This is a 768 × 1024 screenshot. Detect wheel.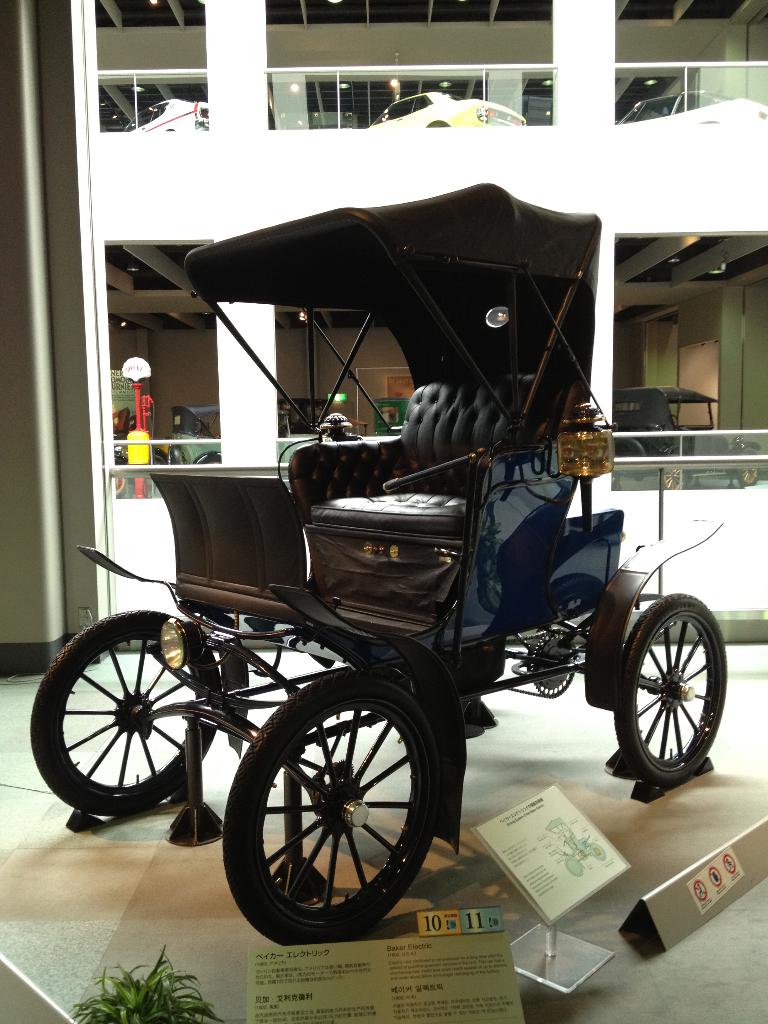
l=592, t=843, r=607, b=860.
